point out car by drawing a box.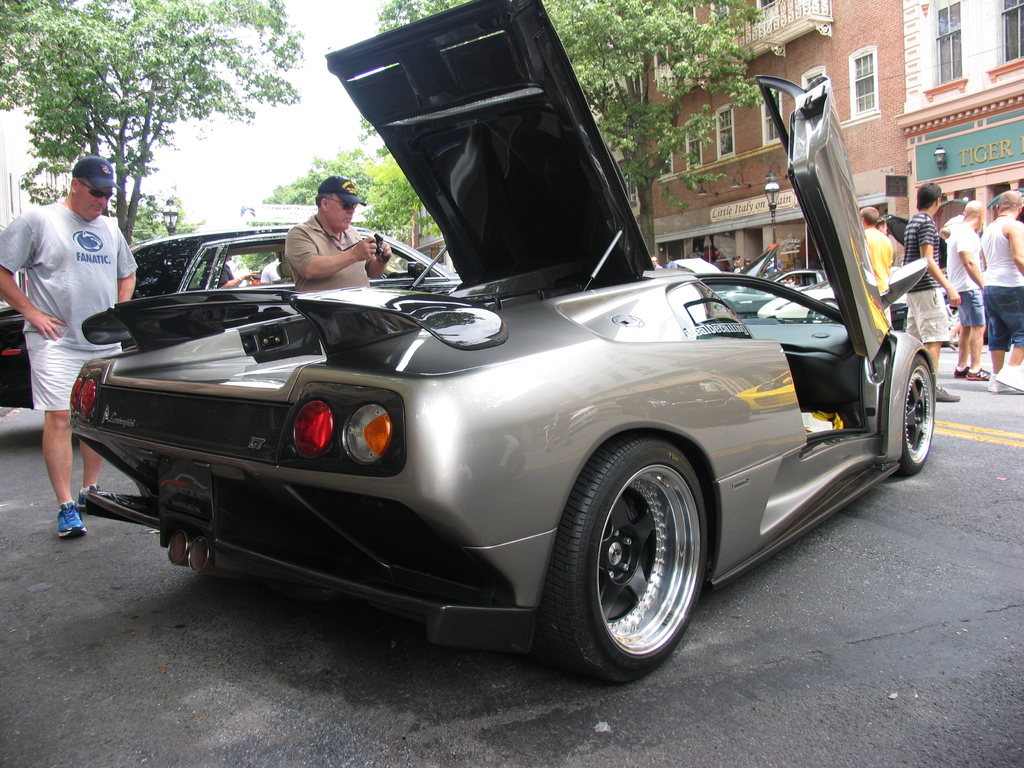
bbox=(0, 226, 460, 442).
